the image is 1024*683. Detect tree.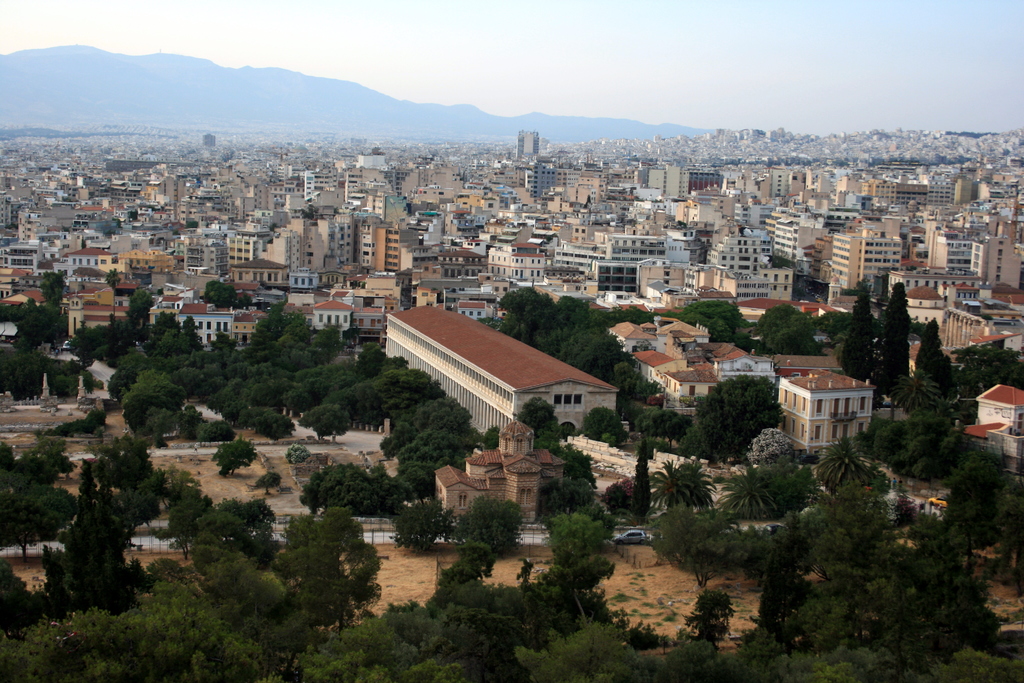
Detection: box=[877, 273, 888, 297].
